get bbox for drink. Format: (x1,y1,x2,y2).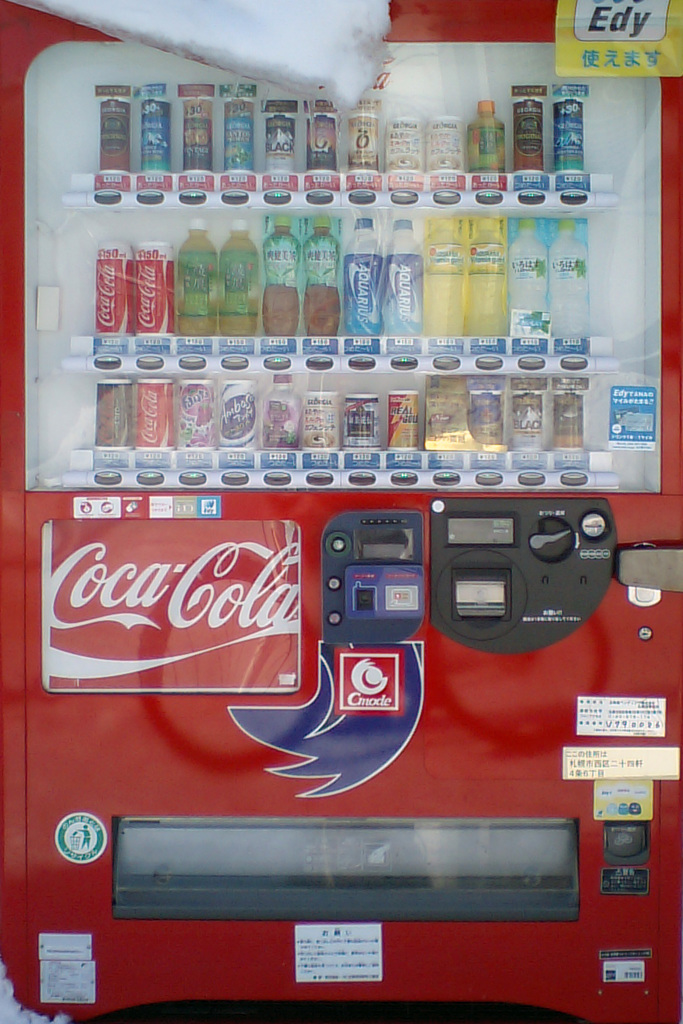
(215,228,258,346).
